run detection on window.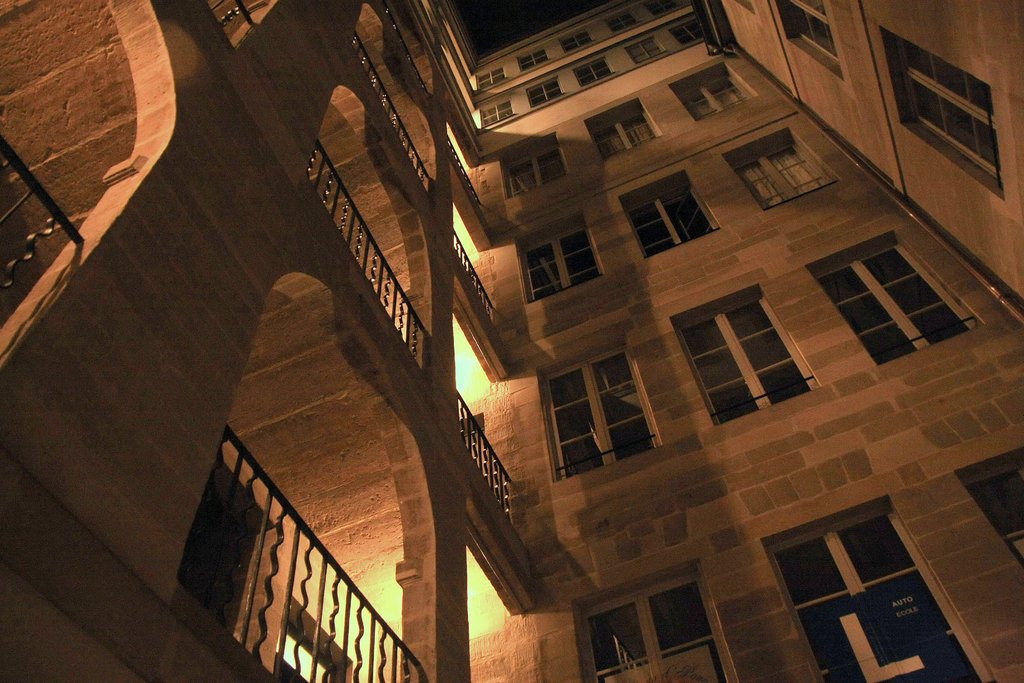
Result: box=[670, 21, 705, 49].
